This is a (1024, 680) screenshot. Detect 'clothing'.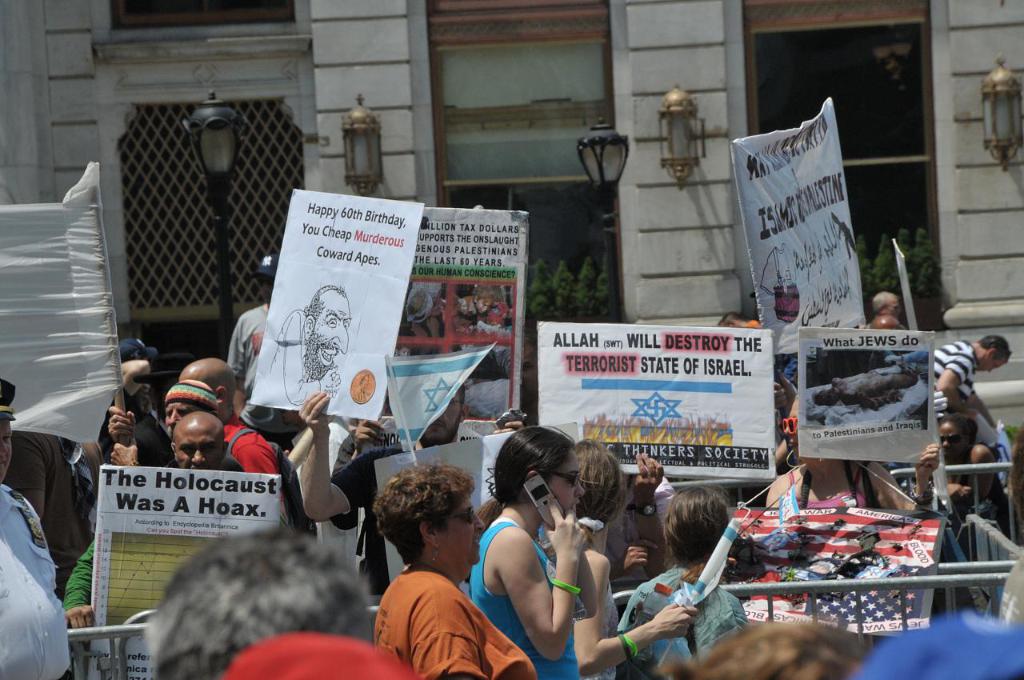
locate(469, 518, 572, 679).
